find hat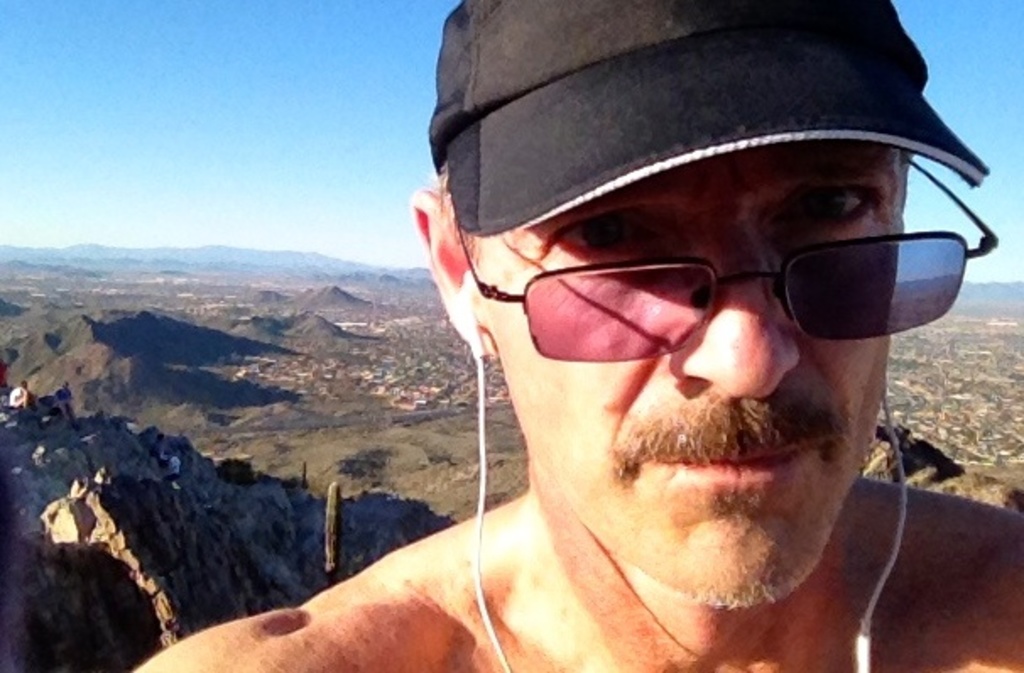
bbox(421, 0, 987, 235)
